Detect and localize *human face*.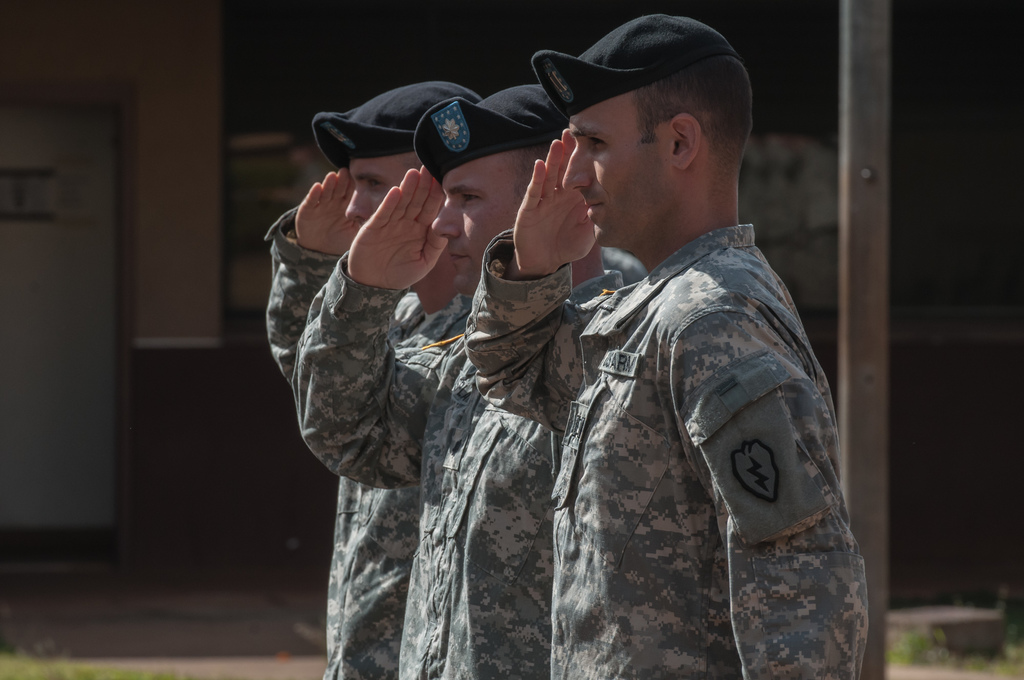
Localized at <bbox>432, 149, 533, 295</bbox>.
